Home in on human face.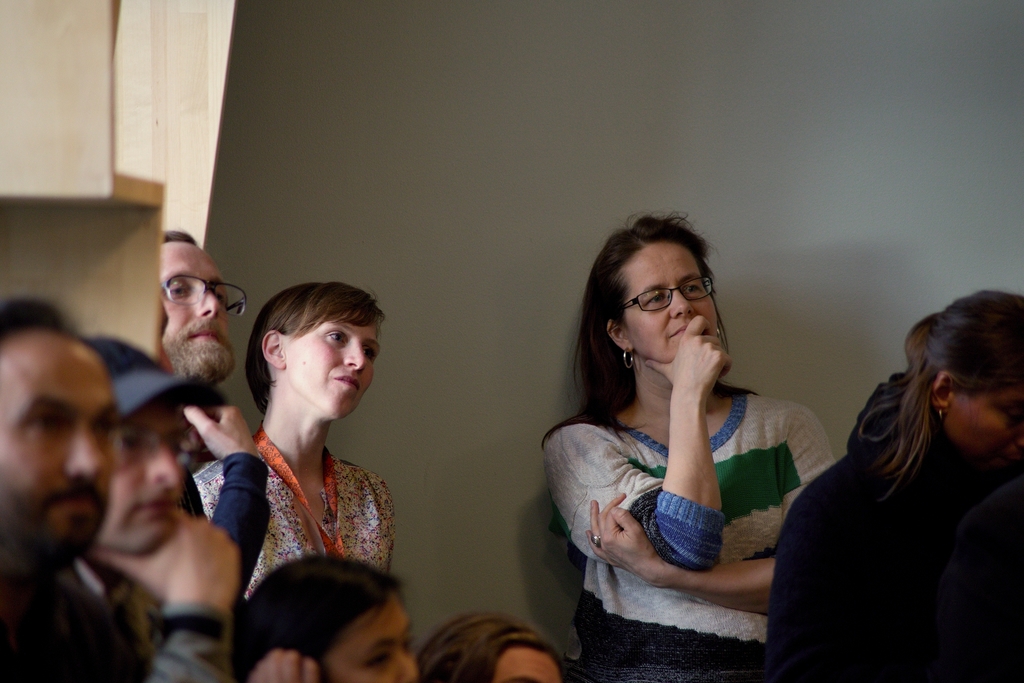
Homed in at 102, 409, 186, 555.
